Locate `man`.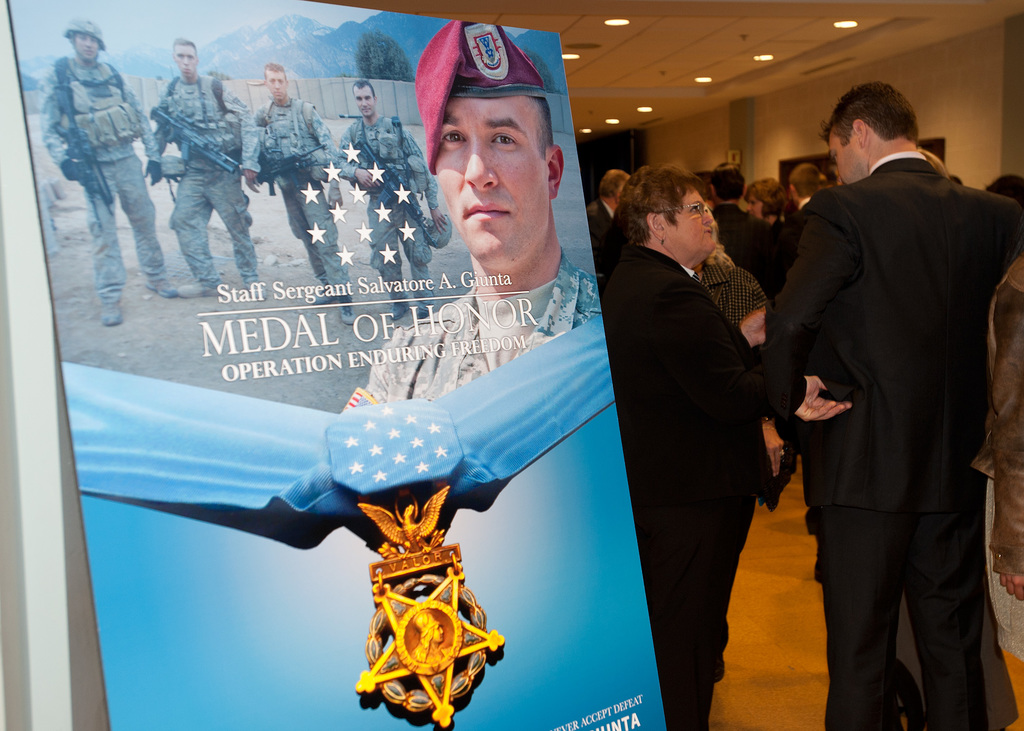
Bounding box: (left=257, top=64, right=353, bottom=326).
